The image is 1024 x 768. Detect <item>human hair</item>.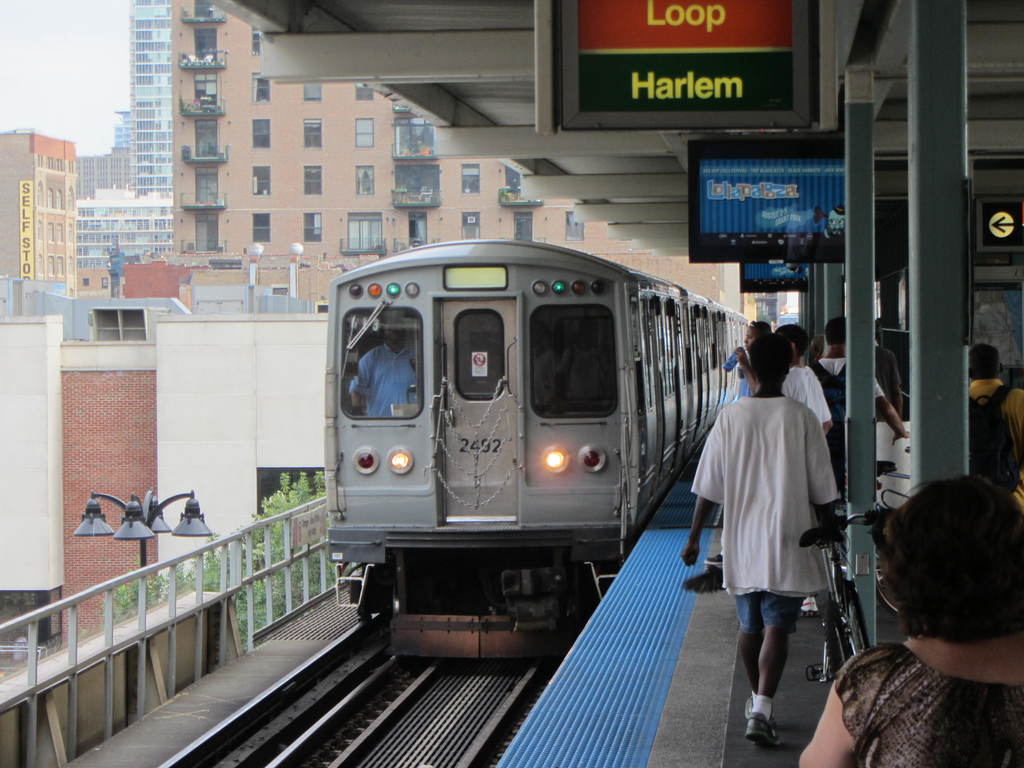
Detection: 820:315:851:345.
